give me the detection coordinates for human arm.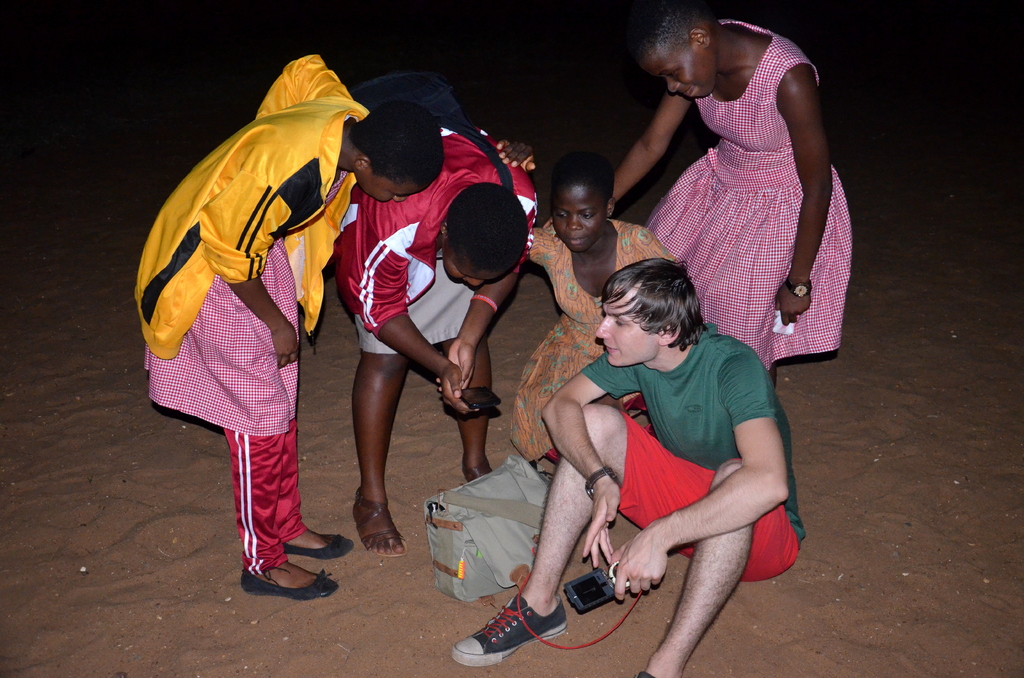
(left=620, top=73, right=691, bottom=187).
